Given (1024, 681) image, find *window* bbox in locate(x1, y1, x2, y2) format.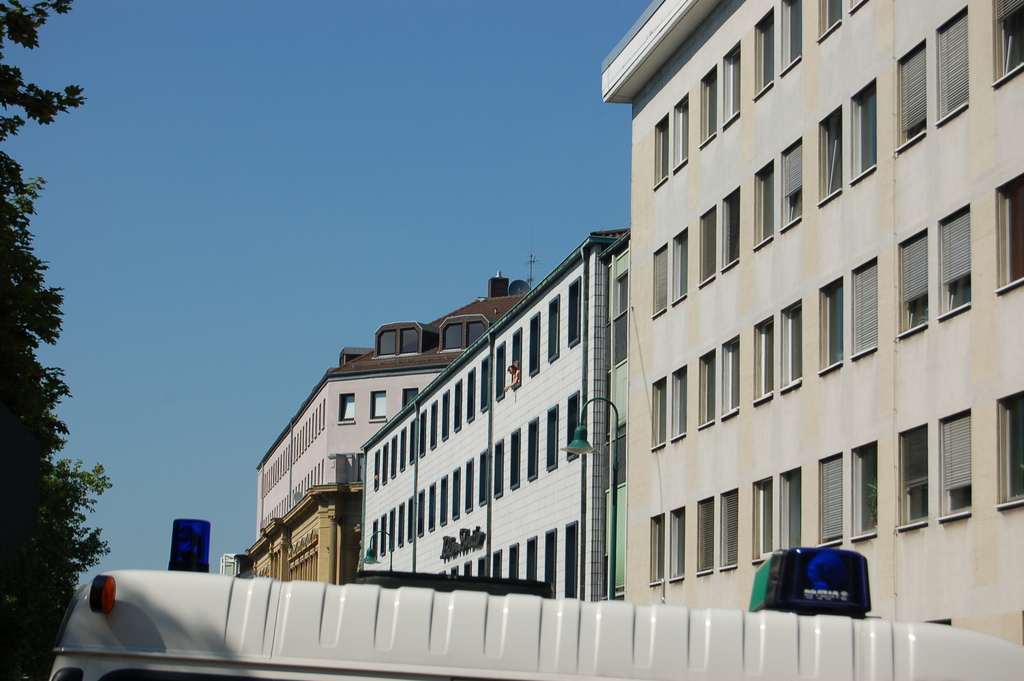
locate(938, 201, 979, 309).
